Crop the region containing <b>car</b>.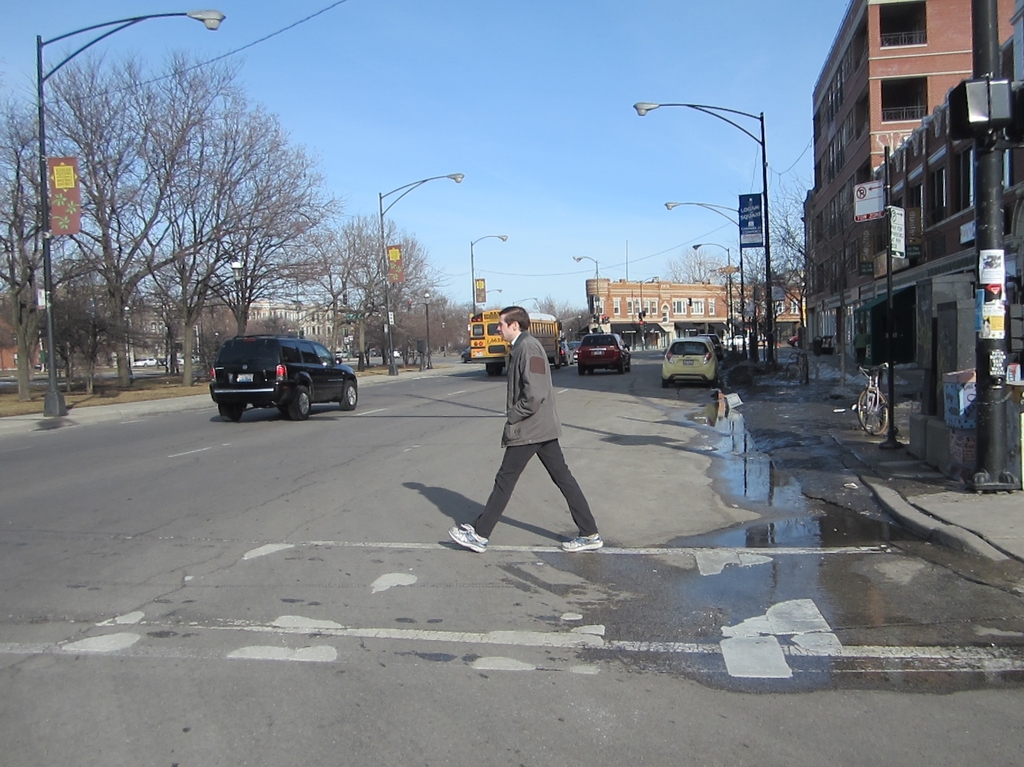
Crop region: 567/340/580/359.
